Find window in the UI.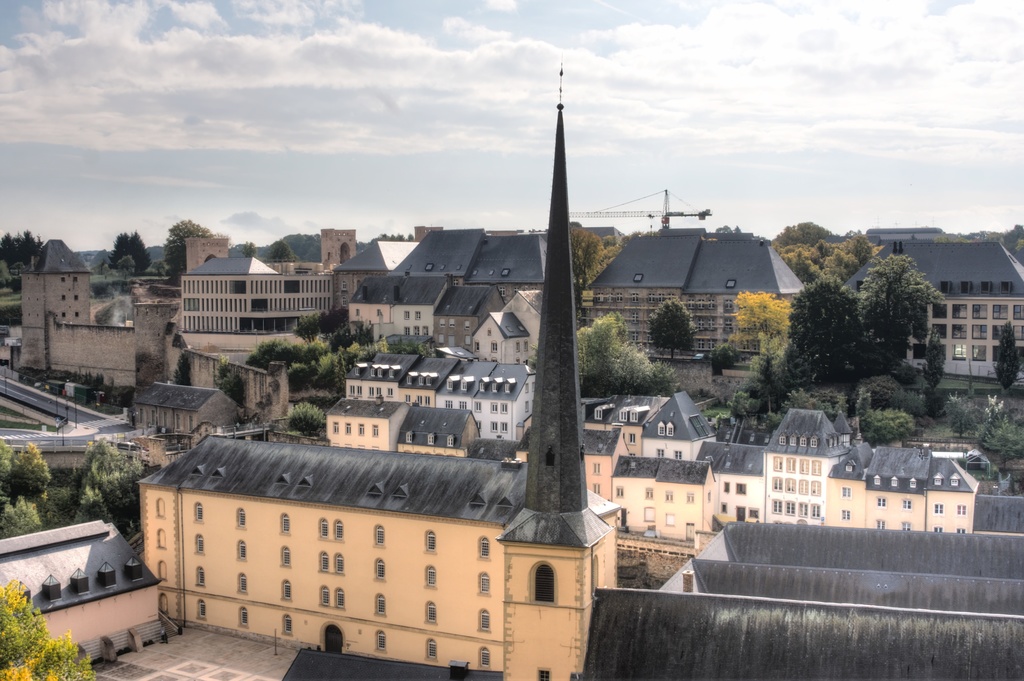
UI element at BBox(479, 646, 489, 671).
